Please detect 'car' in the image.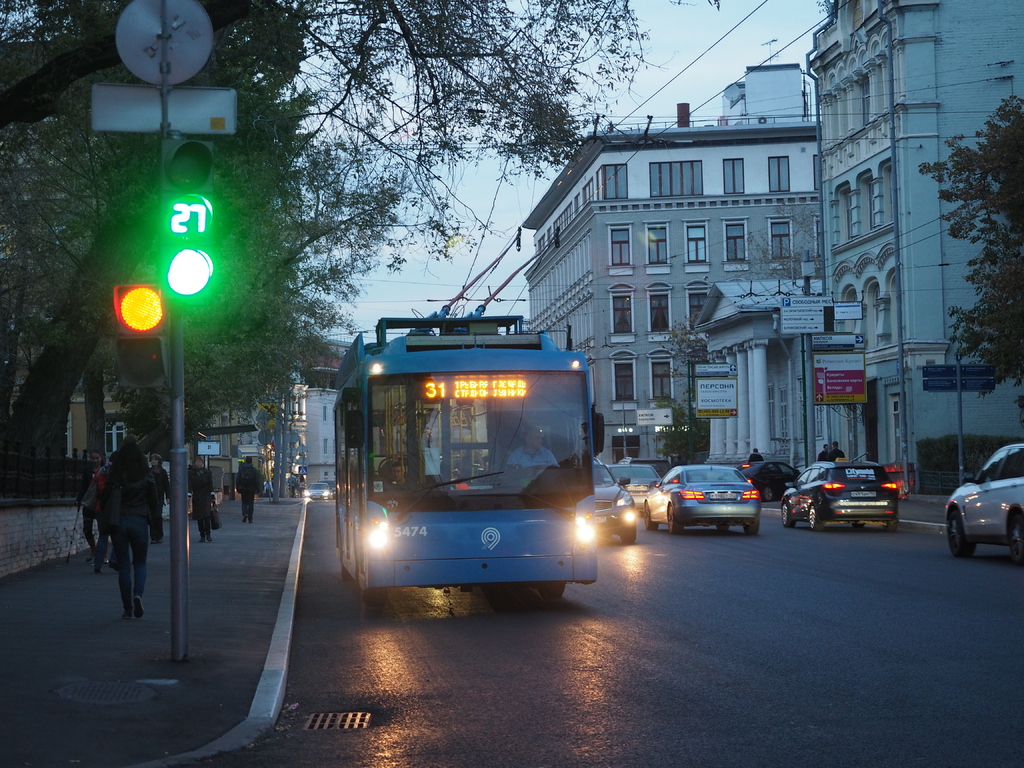
x1=942, y1=445, x2=1023, y2=569.
